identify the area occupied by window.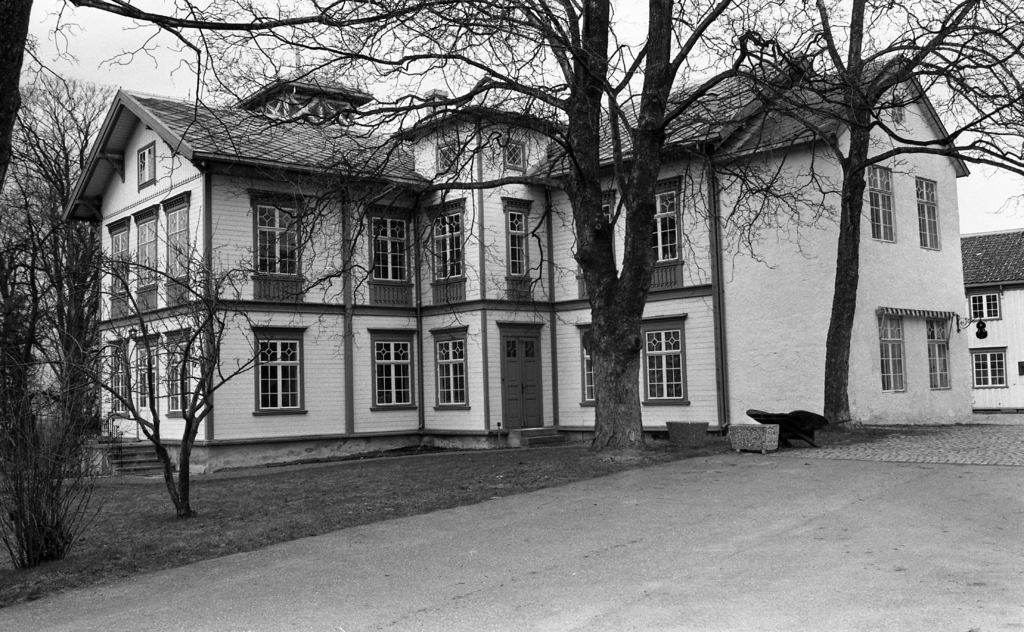
Area: bbox=[502, 197, 535, 303].
